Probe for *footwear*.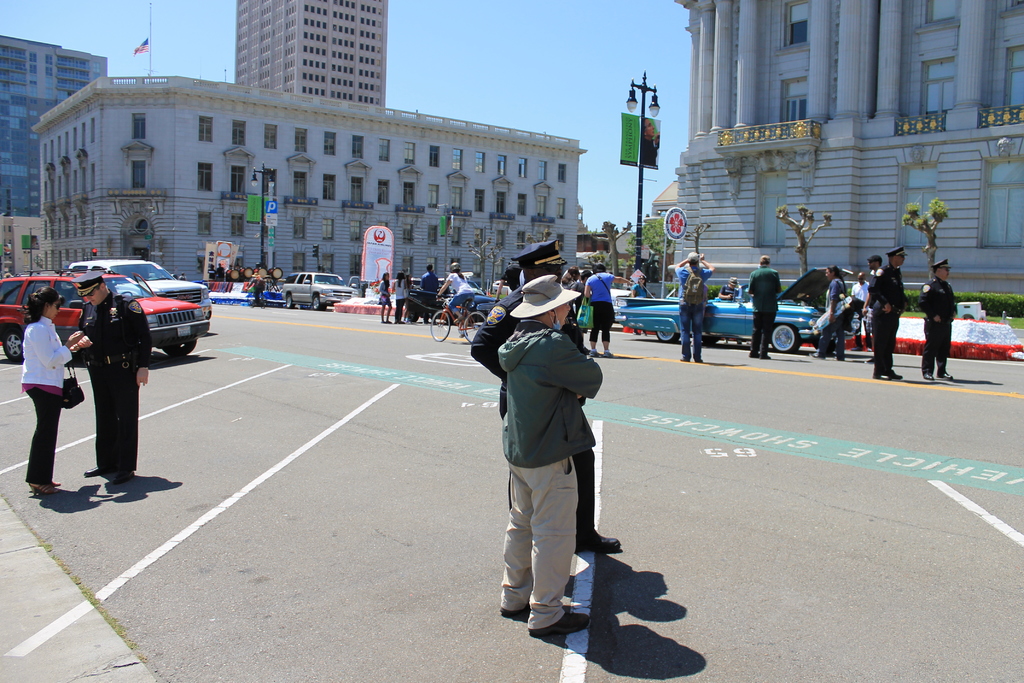
Probe result: <bbox>532, 609, 588, 638</bbox>.
